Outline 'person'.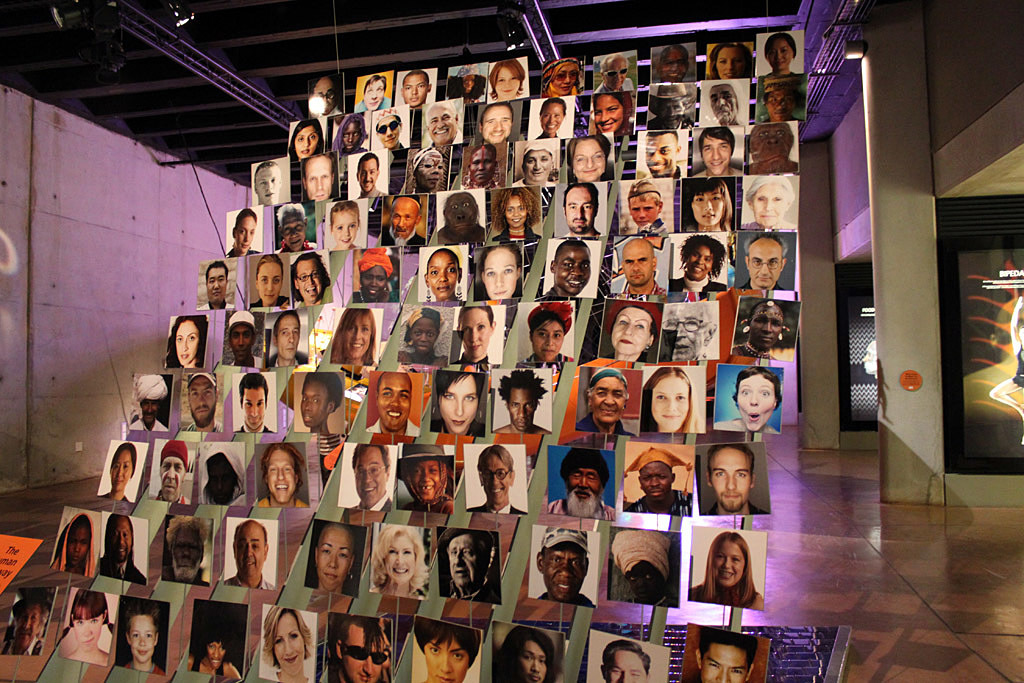
Outline: bbox(662, 298, 716, 367).
